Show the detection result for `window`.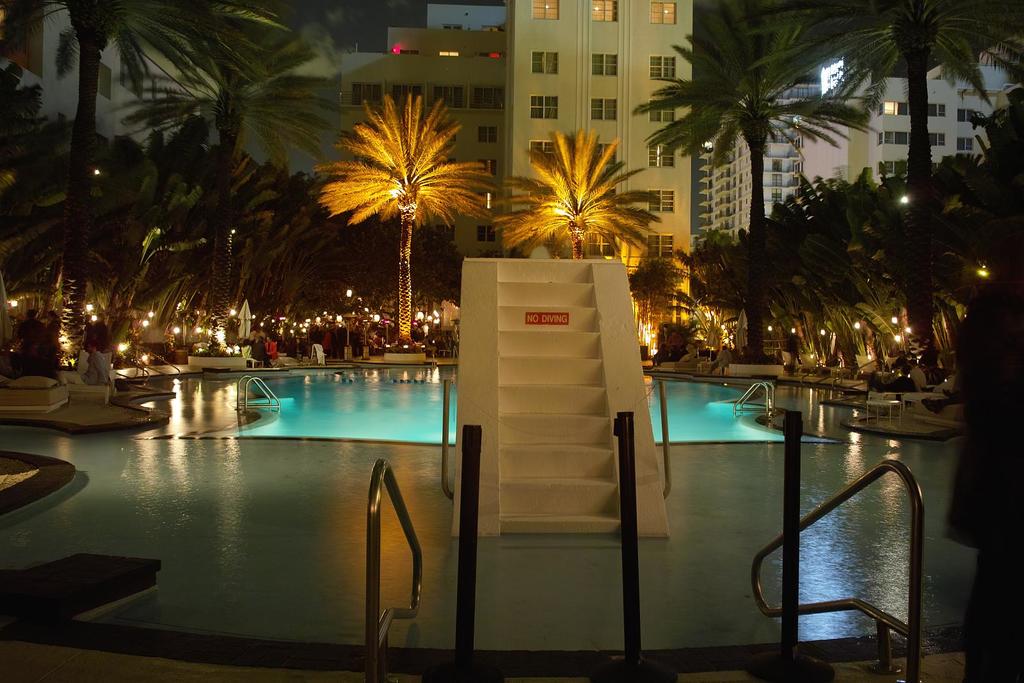
<bbox>593, 94, 619, 123</bbox>.
